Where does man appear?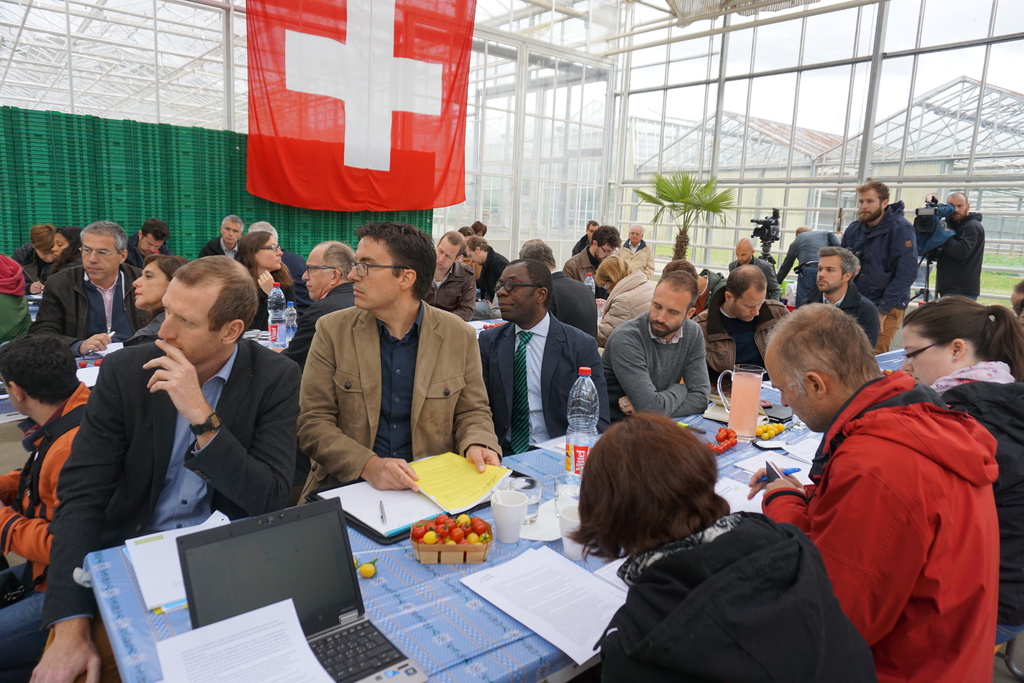
Appears at (273, 239, 361, 368).
